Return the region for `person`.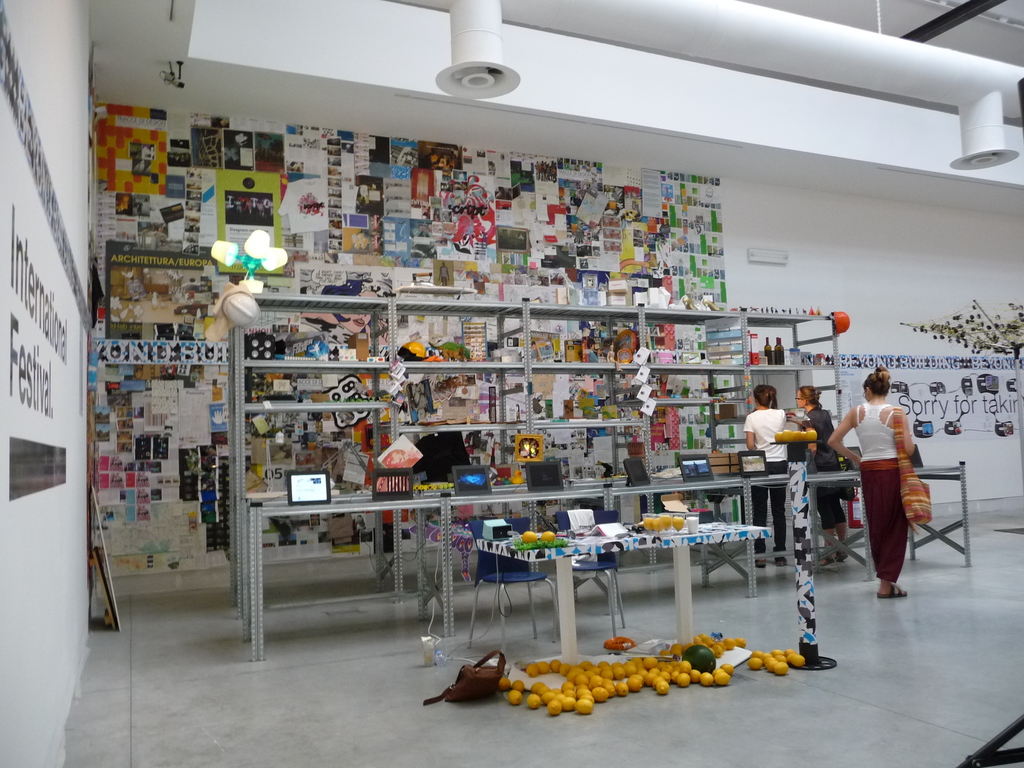
742 383 792 566.
